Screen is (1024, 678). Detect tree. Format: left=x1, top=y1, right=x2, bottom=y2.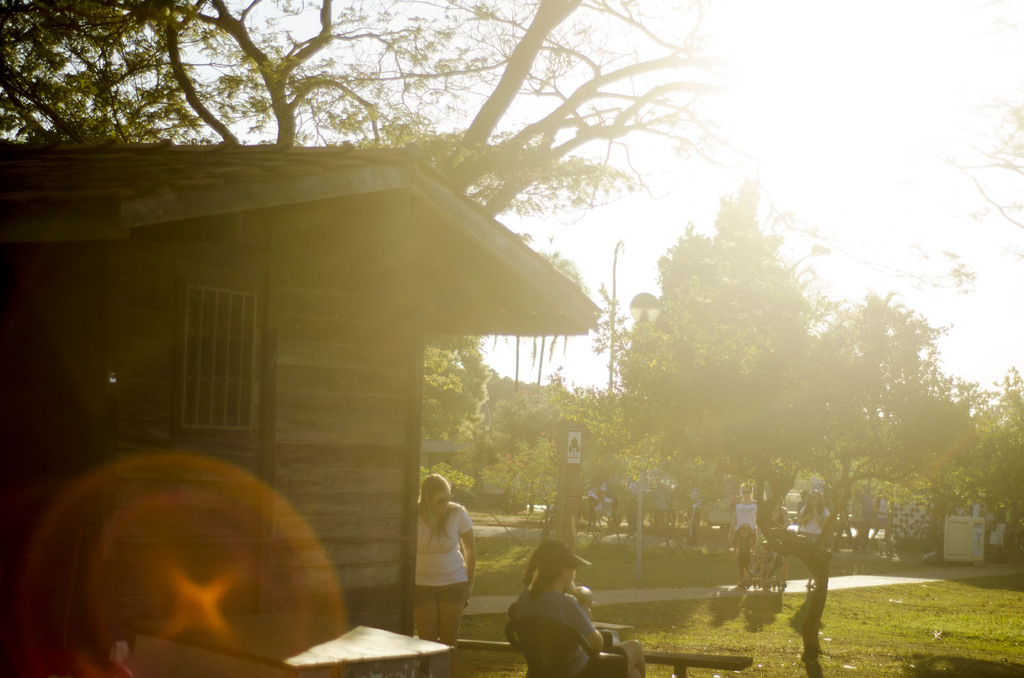
left=611, top=174, right=847, bottom=526.
